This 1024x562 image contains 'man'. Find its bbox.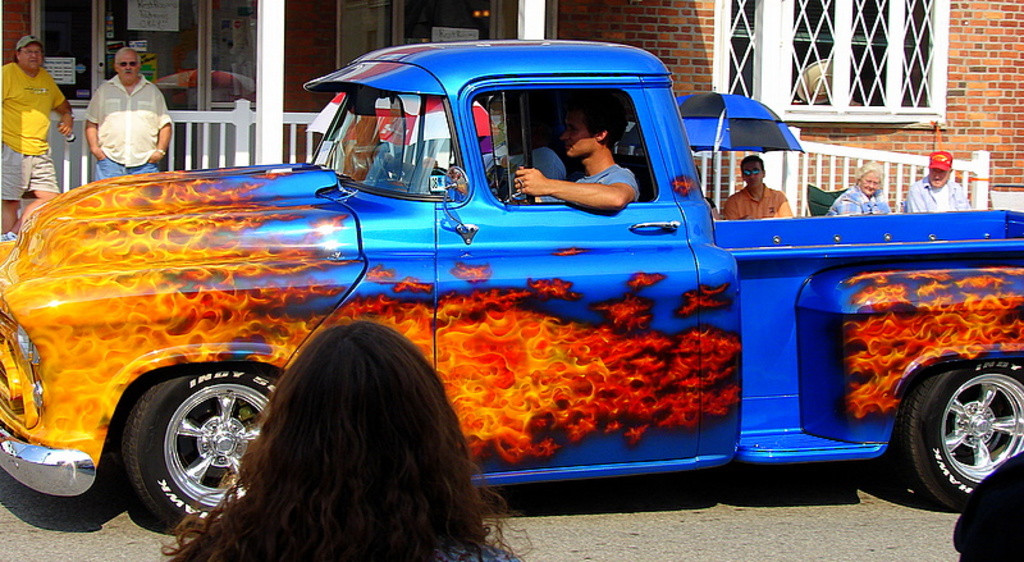
[left=724, top=156, right=801, bottom=219].
